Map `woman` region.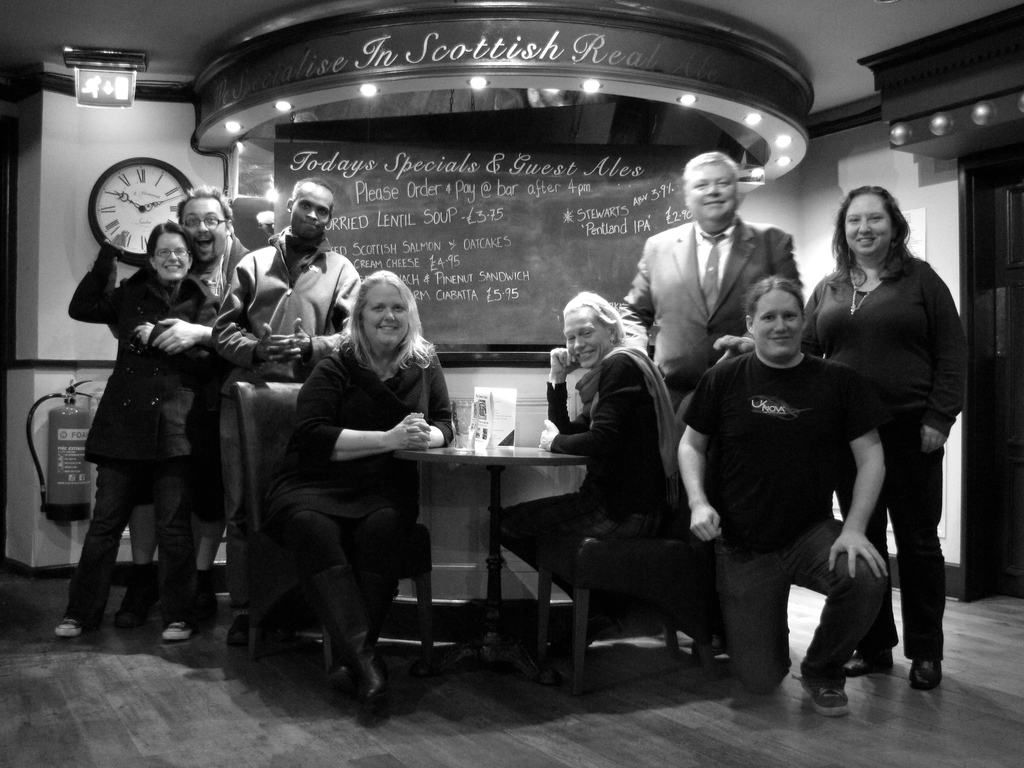
Mapped to [x1=260, y1=264, x2=460, y2=705].
